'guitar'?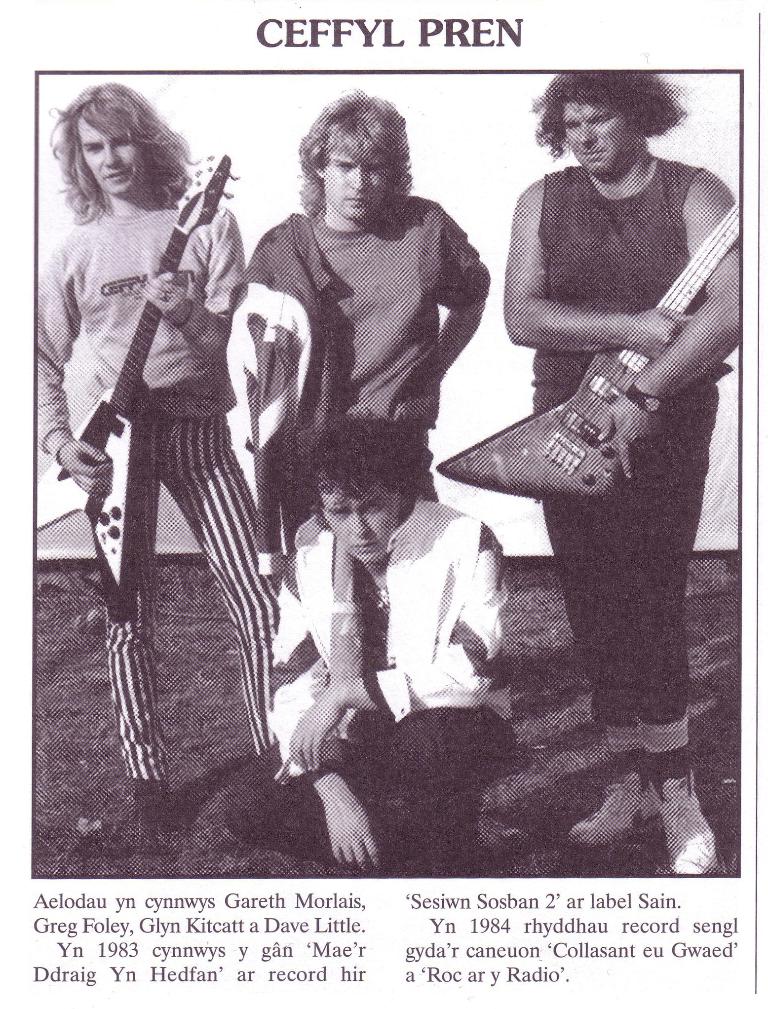
<box>443,204,743,510</box>
